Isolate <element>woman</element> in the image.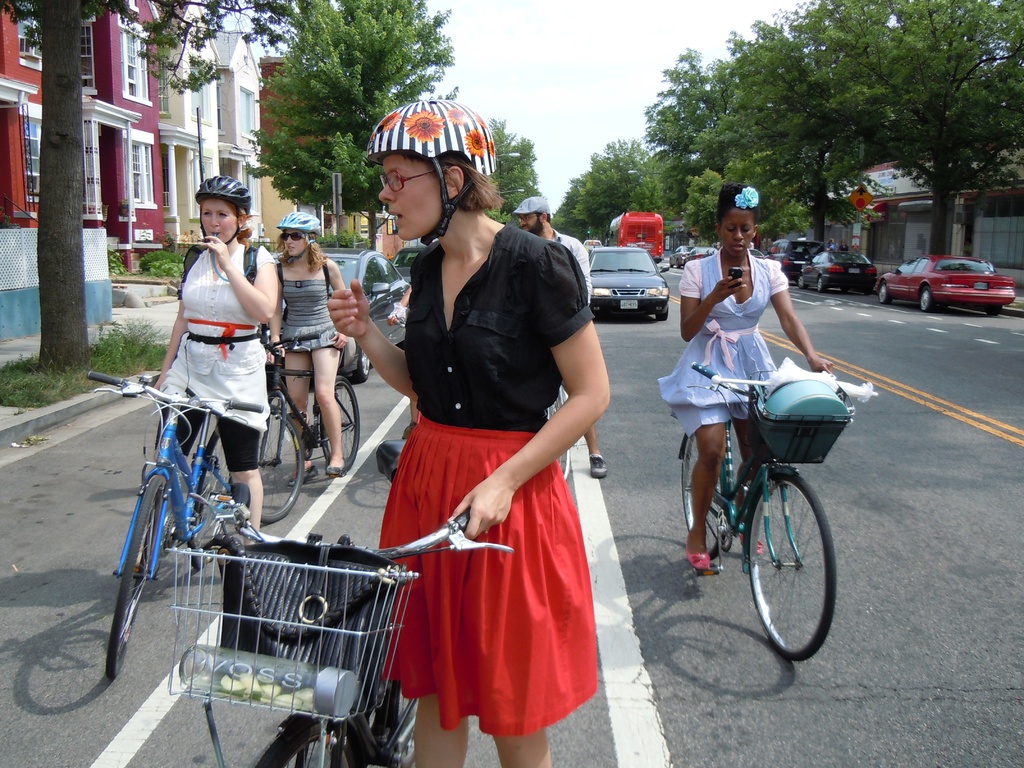
Isolated region: (x1=83, y1=152, x2=304, y2=537).
